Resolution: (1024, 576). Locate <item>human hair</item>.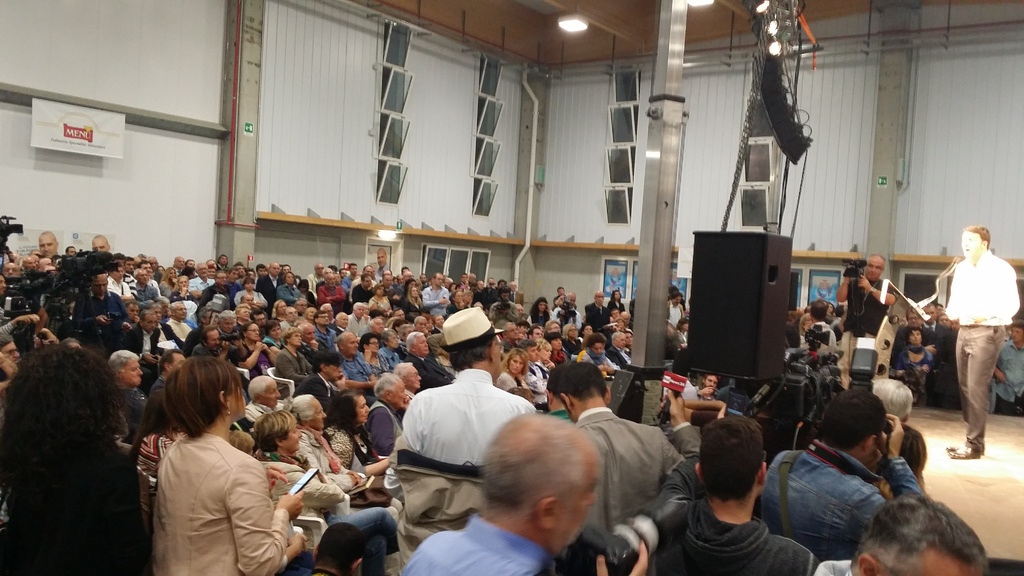
(x1=315, y1=349, x2=342, y2=376).
